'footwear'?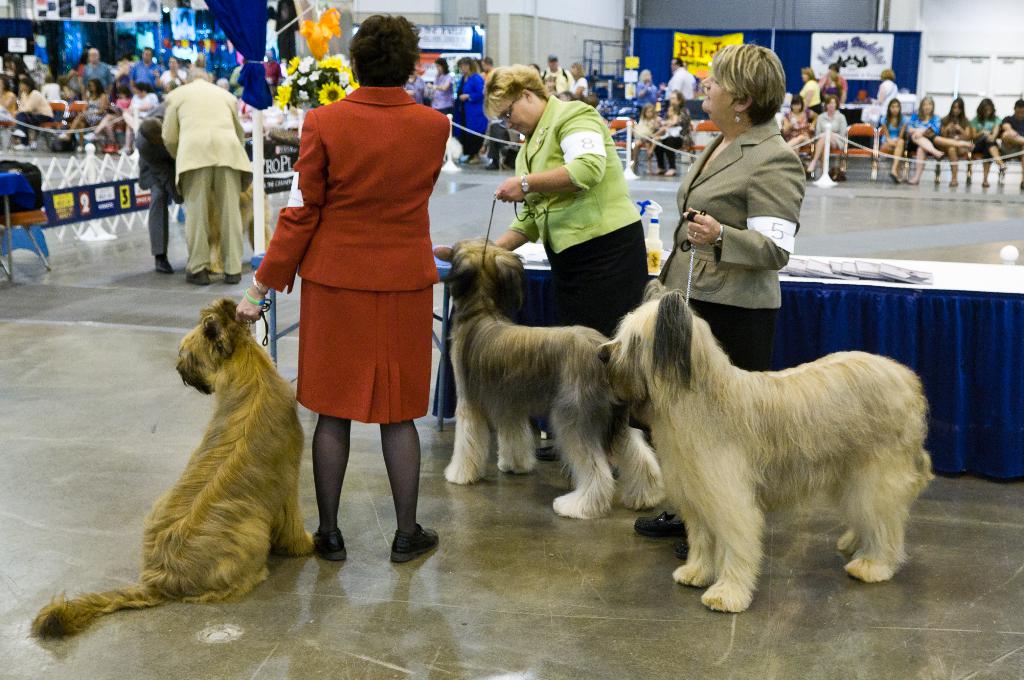
886, 172, 897, 184
